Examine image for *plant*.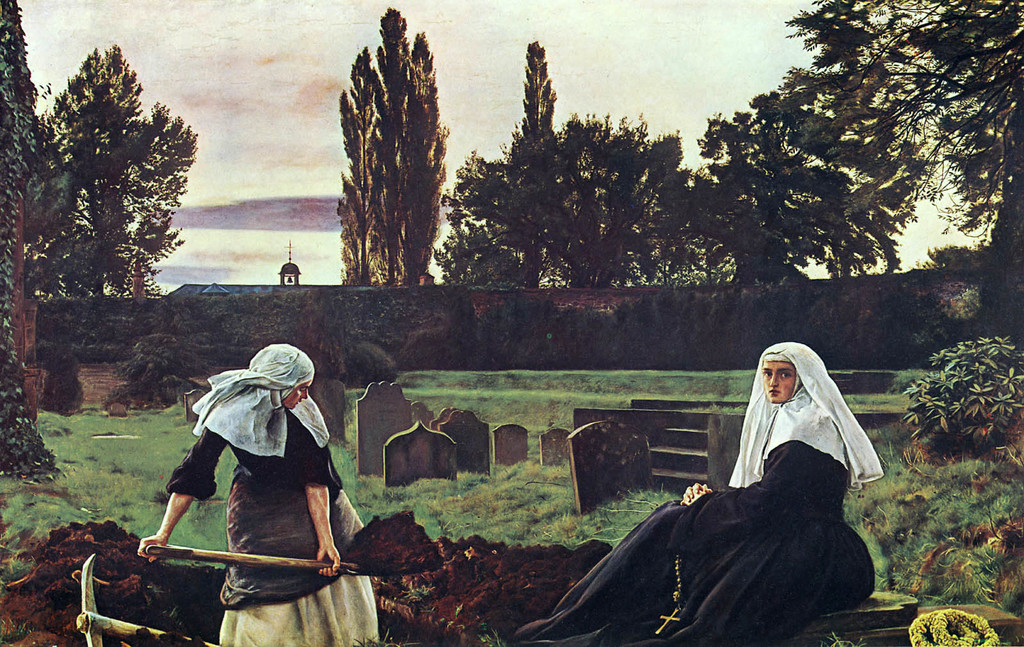
Examination result: select_region(35, 358, 86, 415).
